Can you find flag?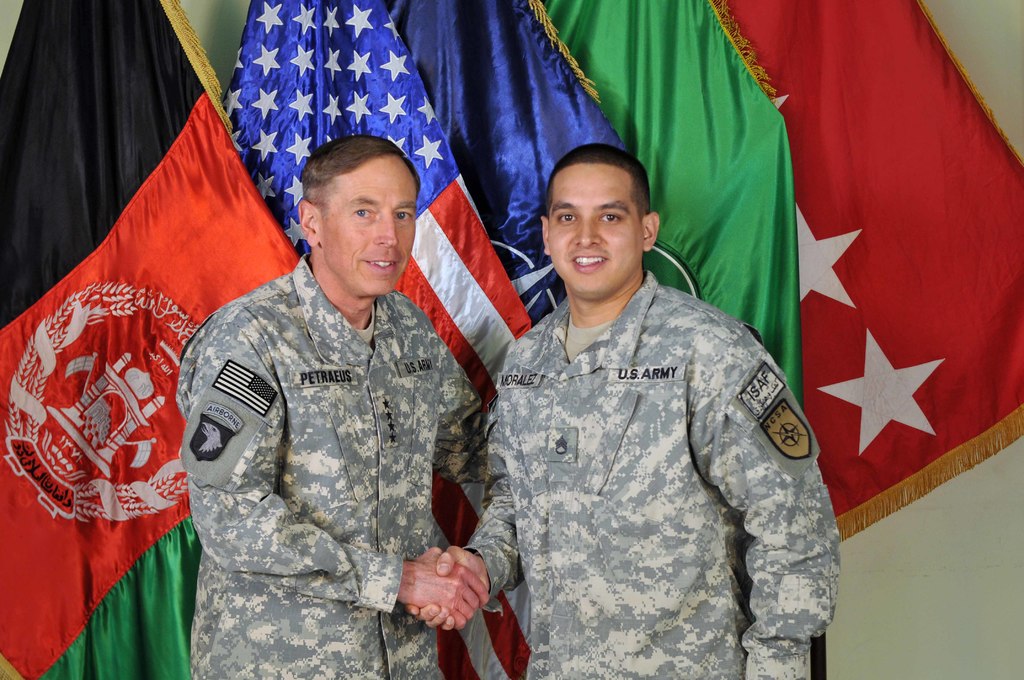
Yes, bounding box: Rect(374, 0, 648, 324).
